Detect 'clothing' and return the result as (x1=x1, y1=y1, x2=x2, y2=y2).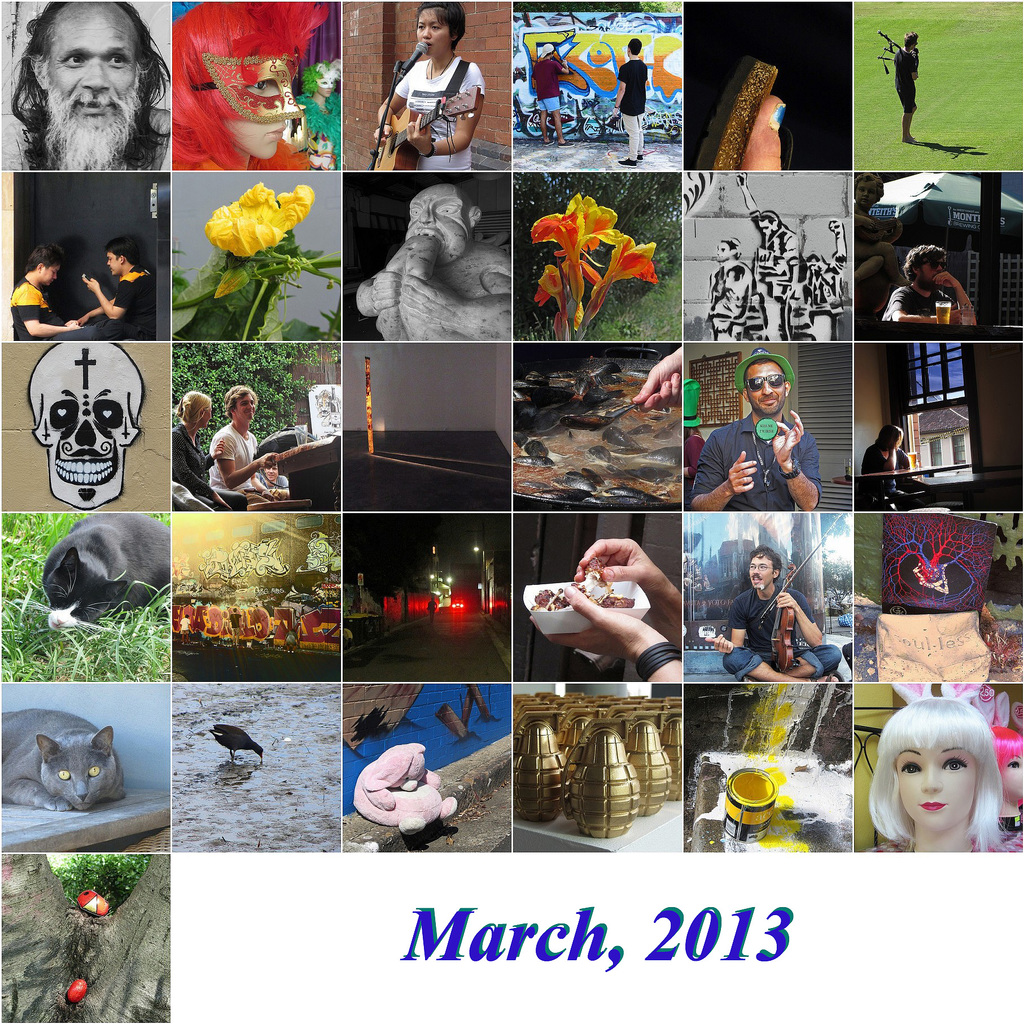
(x1=1, y1=108, x2=171, y2=172).
